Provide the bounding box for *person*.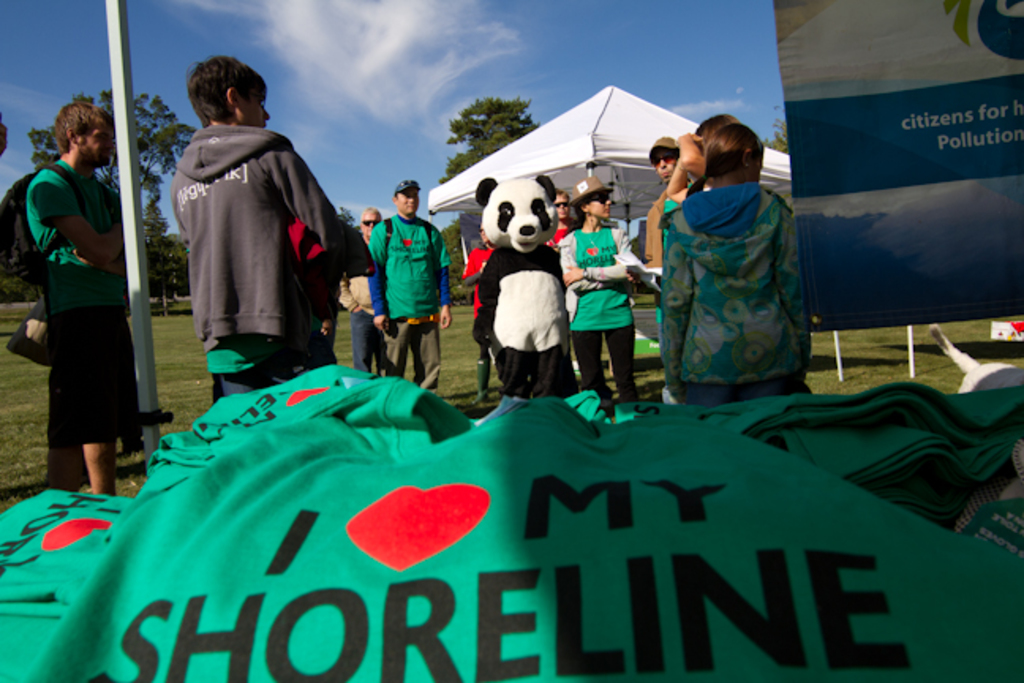
region(168, 52, 346, 398).
